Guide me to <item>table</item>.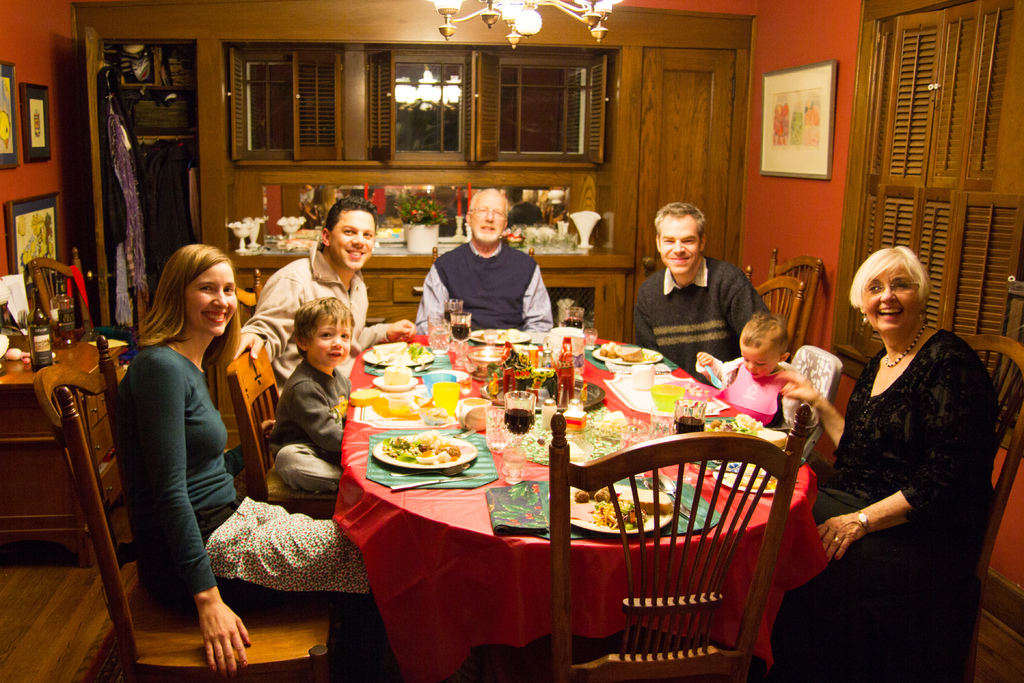
Guidance: x1=235 y1=252 x2=635 y2=345.
